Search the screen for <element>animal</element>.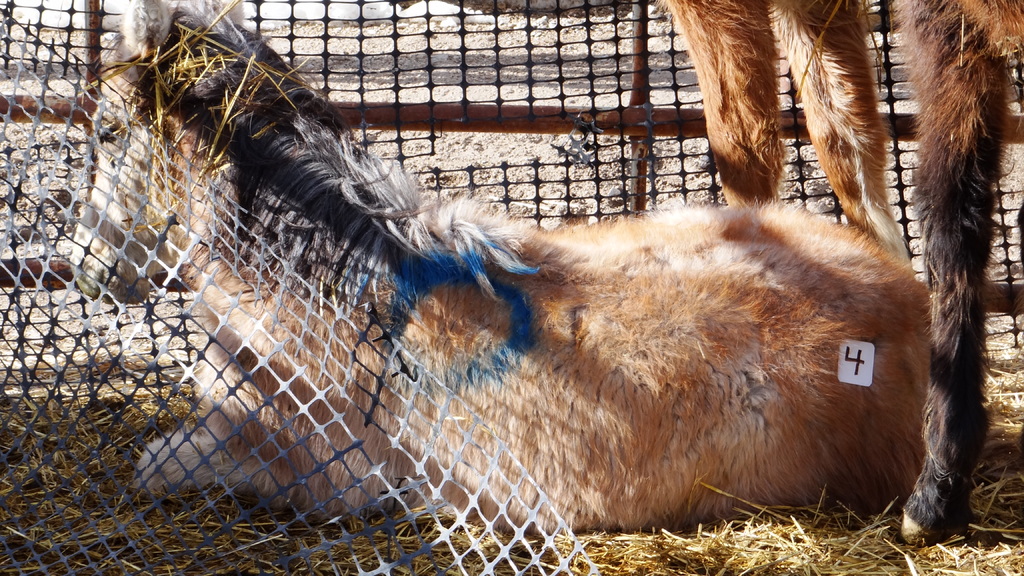
Found at (63,0,1023,538).
